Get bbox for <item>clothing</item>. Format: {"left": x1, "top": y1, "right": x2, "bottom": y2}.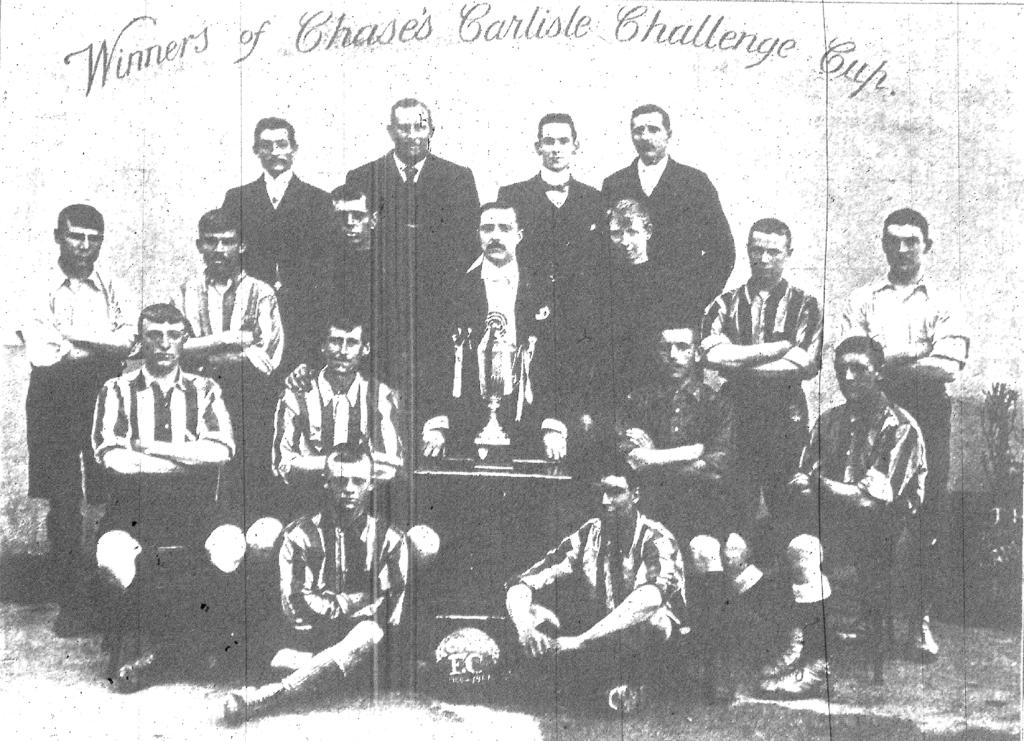
{"left": 492, "top": 171, "right": 612, "bottom": 341}.
